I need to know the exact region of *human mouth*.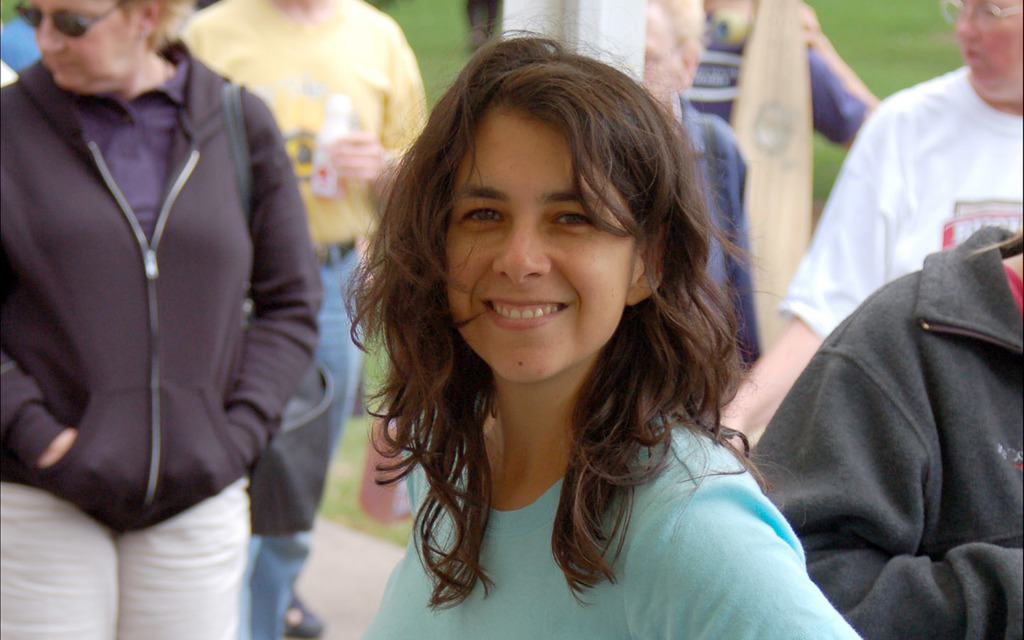
Region: detection(479, 298, 570, 331).
